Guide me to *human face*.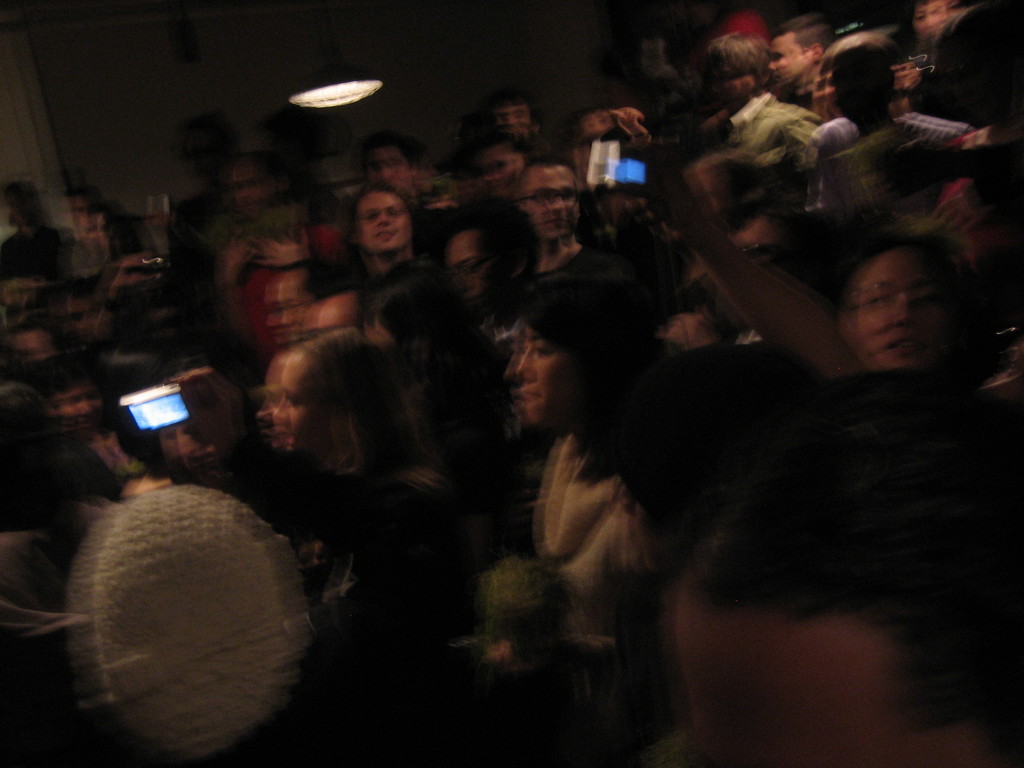
Guidance: l=515, t=324, r=584, b=433.
